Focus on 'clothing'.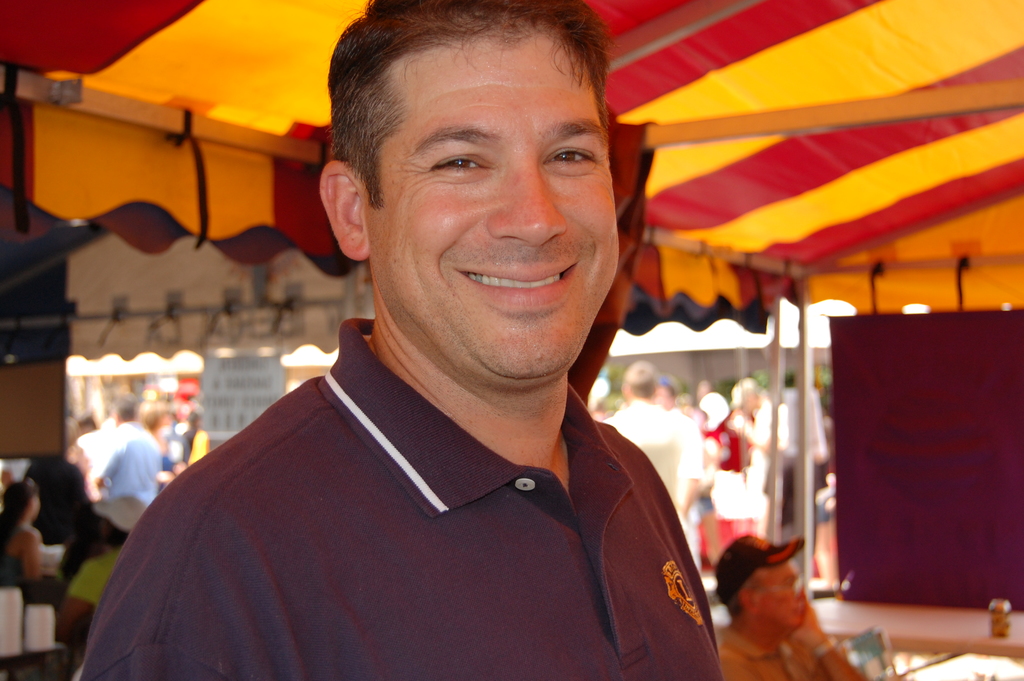
Focused at region(81, 318, 723, 680).
